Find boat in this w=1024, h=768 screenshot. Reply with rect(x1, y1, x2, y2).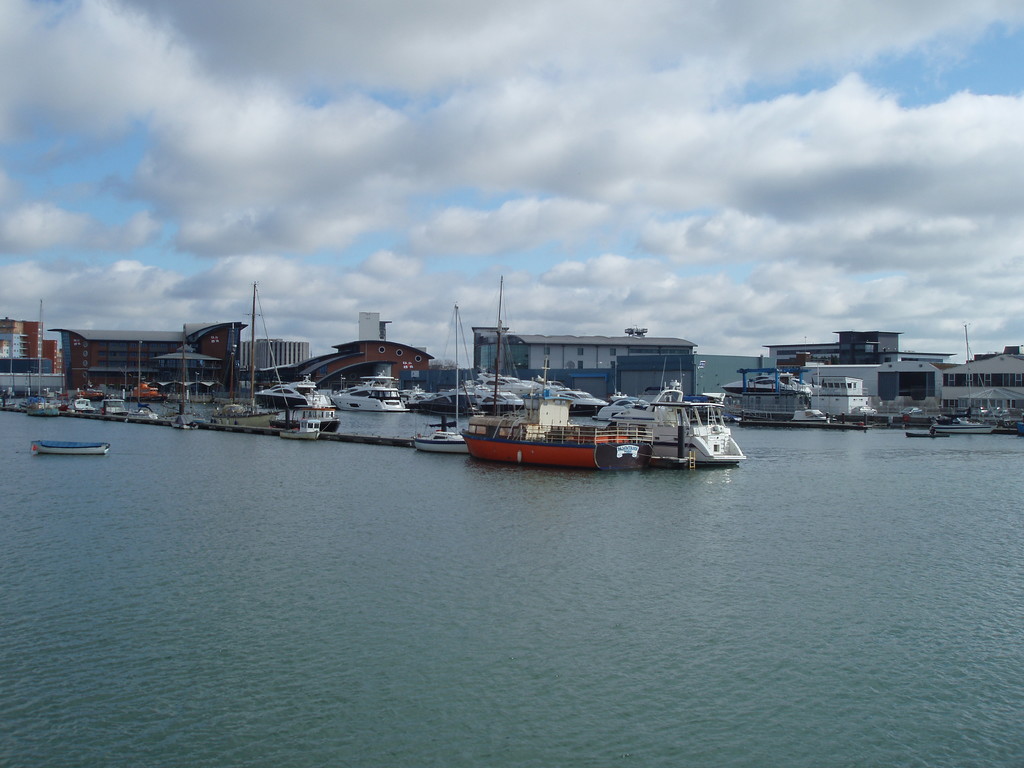
rect(459, 271, 654, 473).
